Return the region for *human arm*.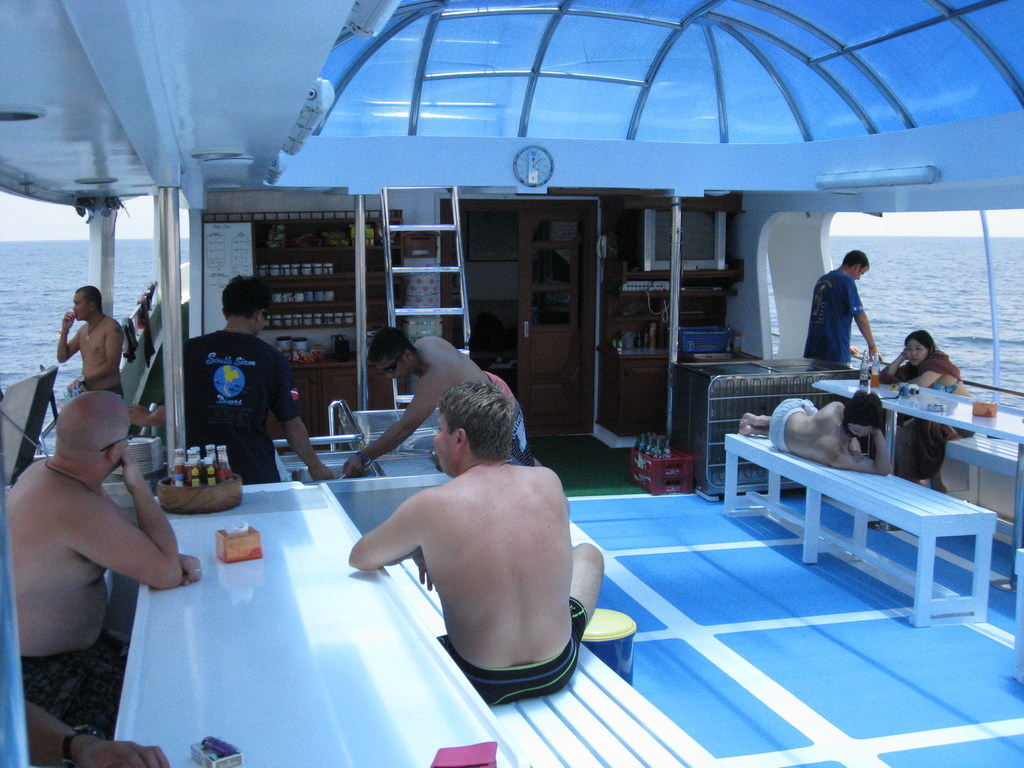
crop(269, 347, 334, 495).
